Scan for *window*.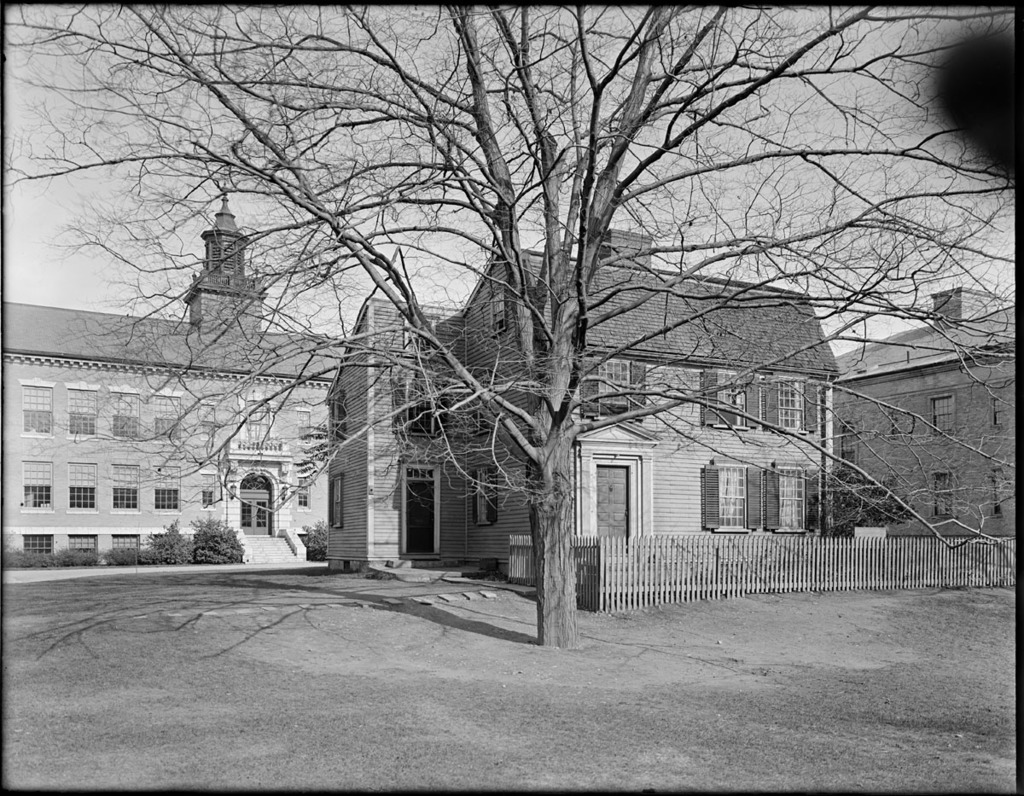
Scan result: {"x1": 468, "y1": 462, "x2": 497, "y2": 523}.
